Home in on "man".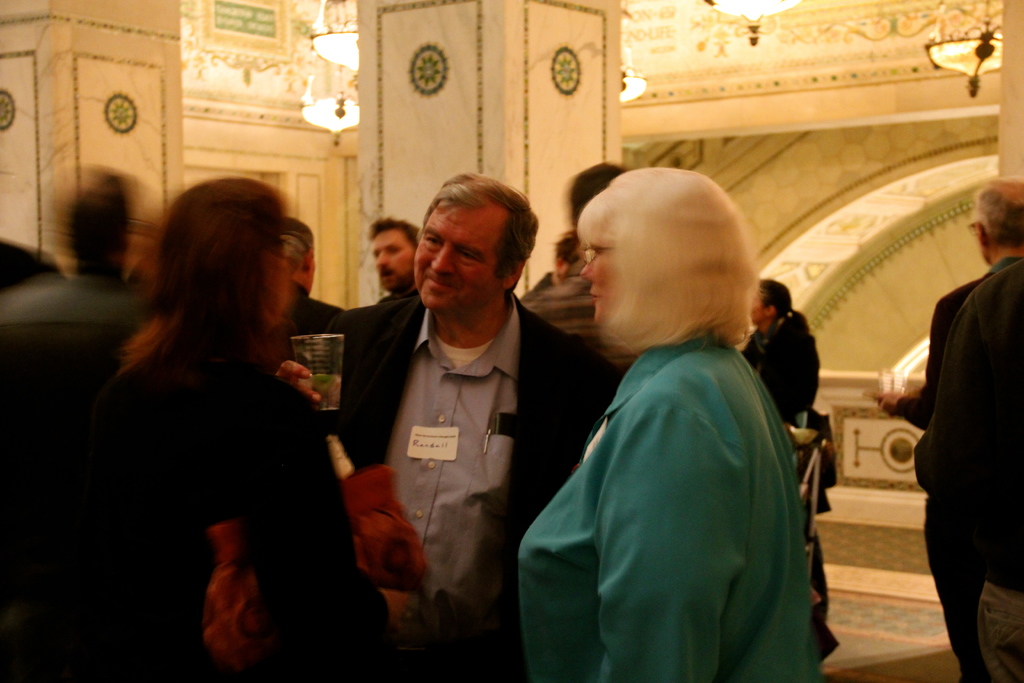
Homed in at pyautogui.locateOnScreen(867, 180, 1023, 497).
